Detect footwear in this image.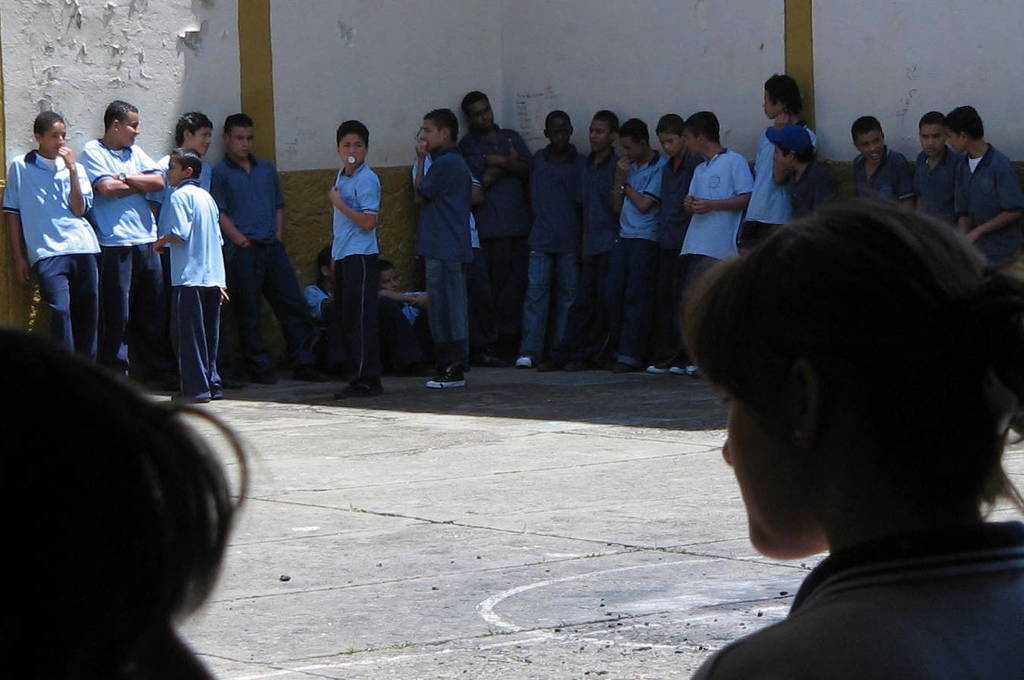
Detection: [612,360,624,374].
